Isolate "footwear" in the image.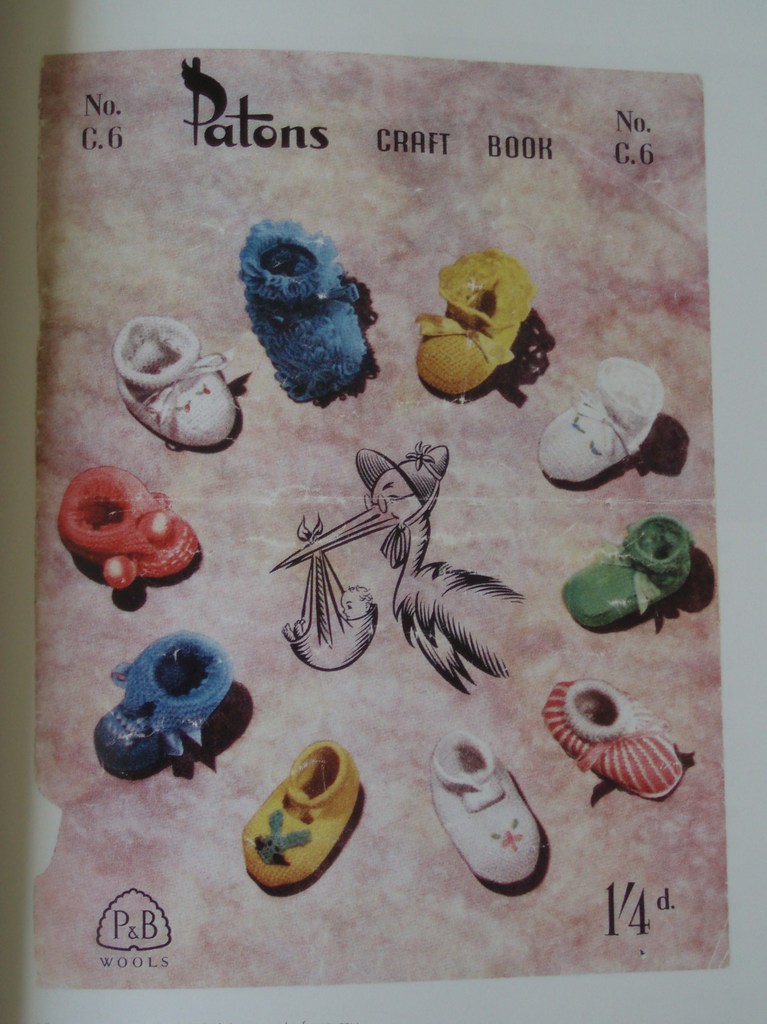
Isolated region: (537,355,667,486).
